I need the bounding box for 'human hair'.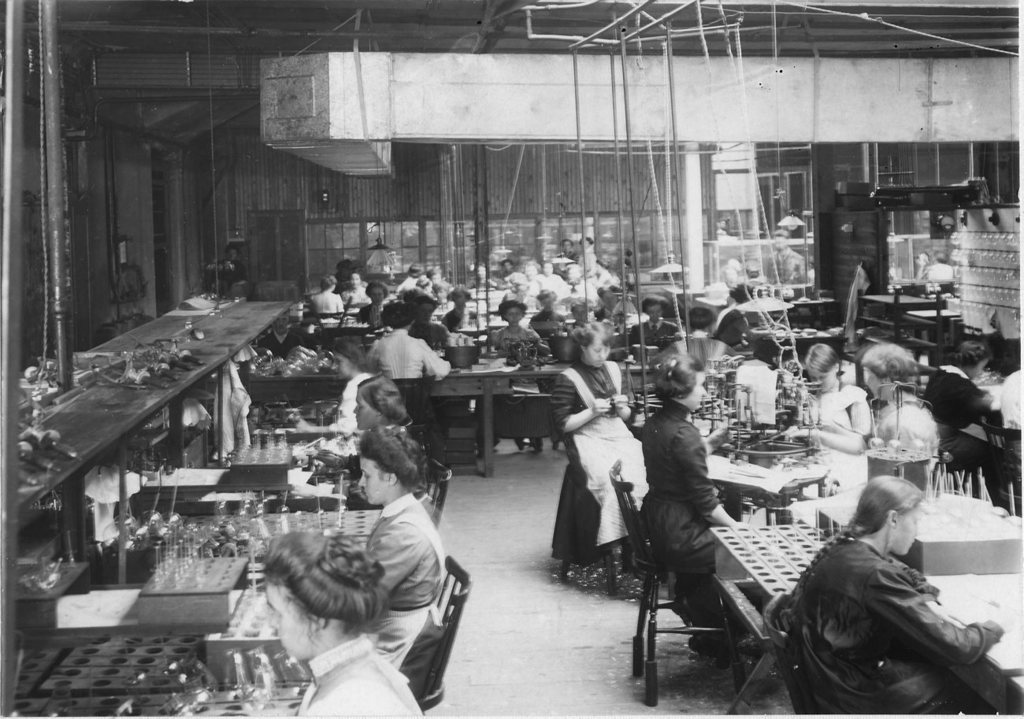
Here it is: BBox(365, 280, 389, 298).
